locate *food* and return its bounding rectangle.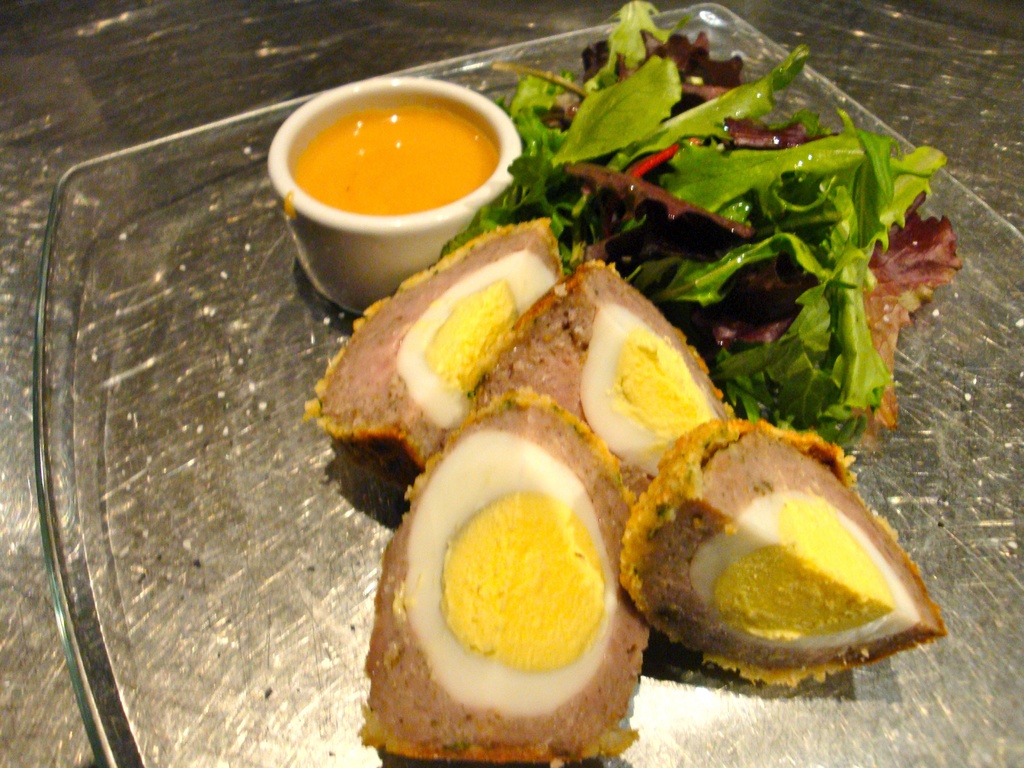
locate(470, 259, 739, 499).
